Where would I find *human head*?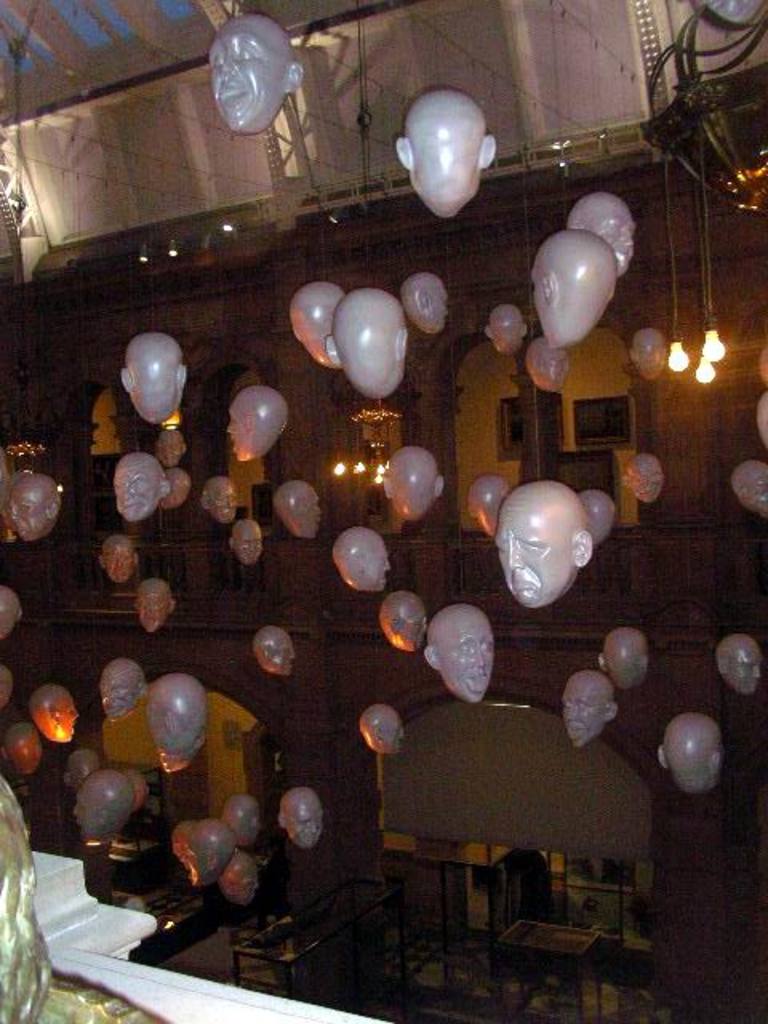
At {"x1": 389, "y1": 93, "x2": 491, "y2": 219}.
